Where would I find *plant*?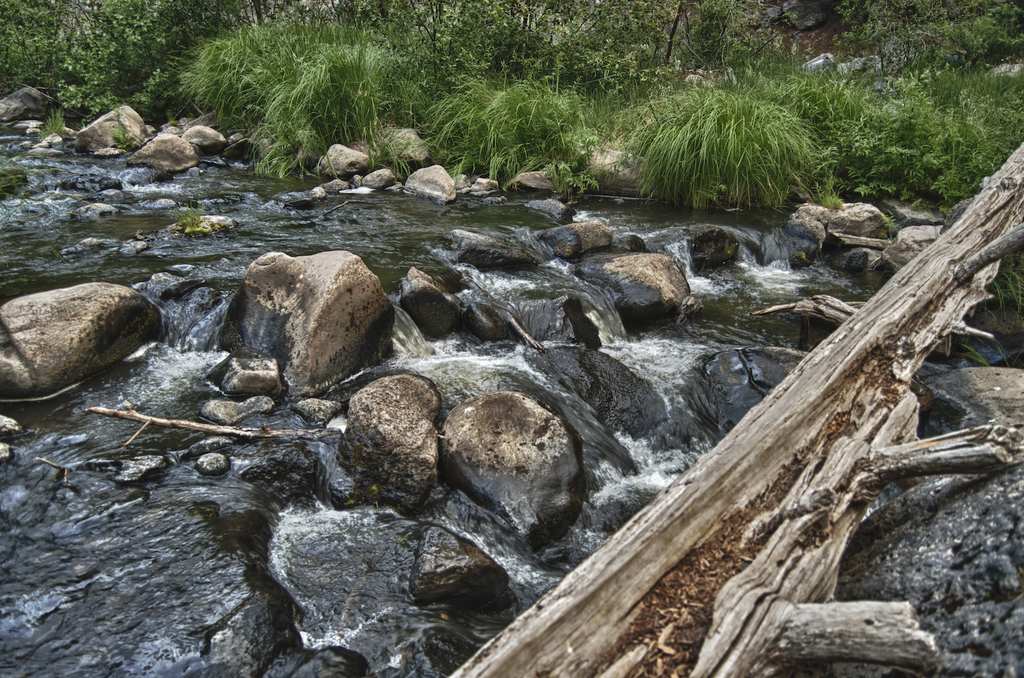
At rect(182, 205, 204, 239).
